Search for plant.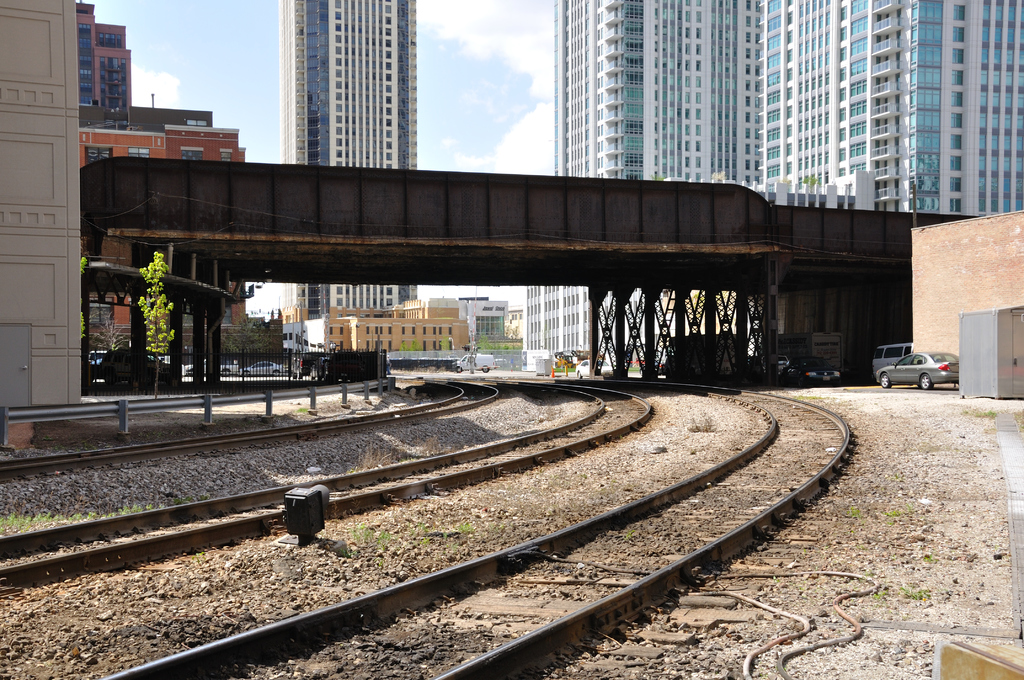
Found at detection(906, 501, 913, 509).
